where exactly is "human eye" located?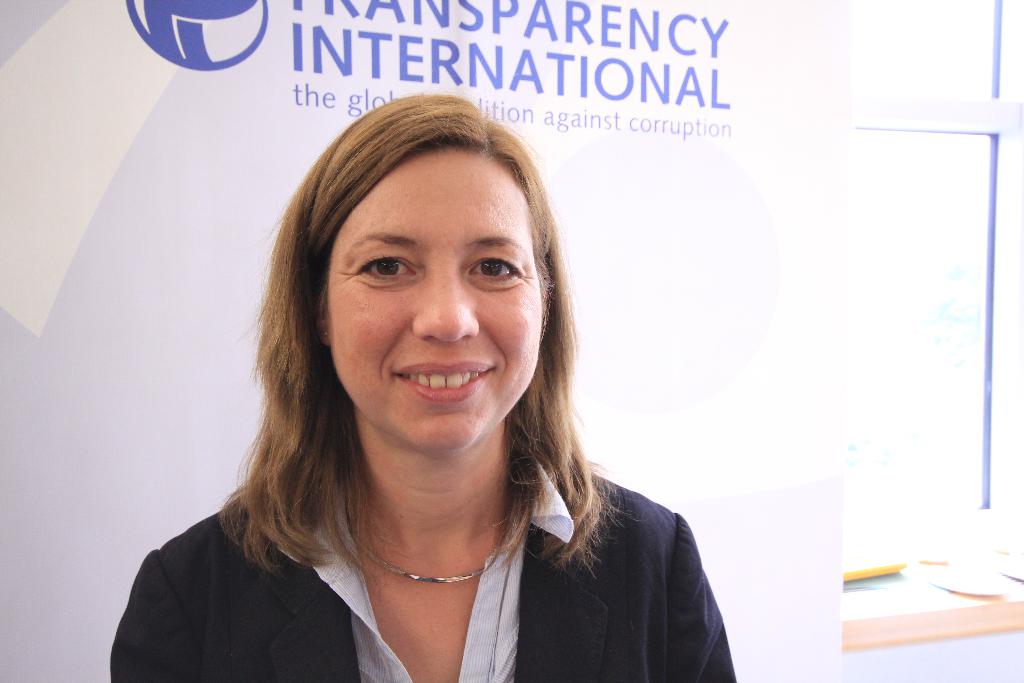
Its bounding box is bbox=(334, 238, 420, 304).
